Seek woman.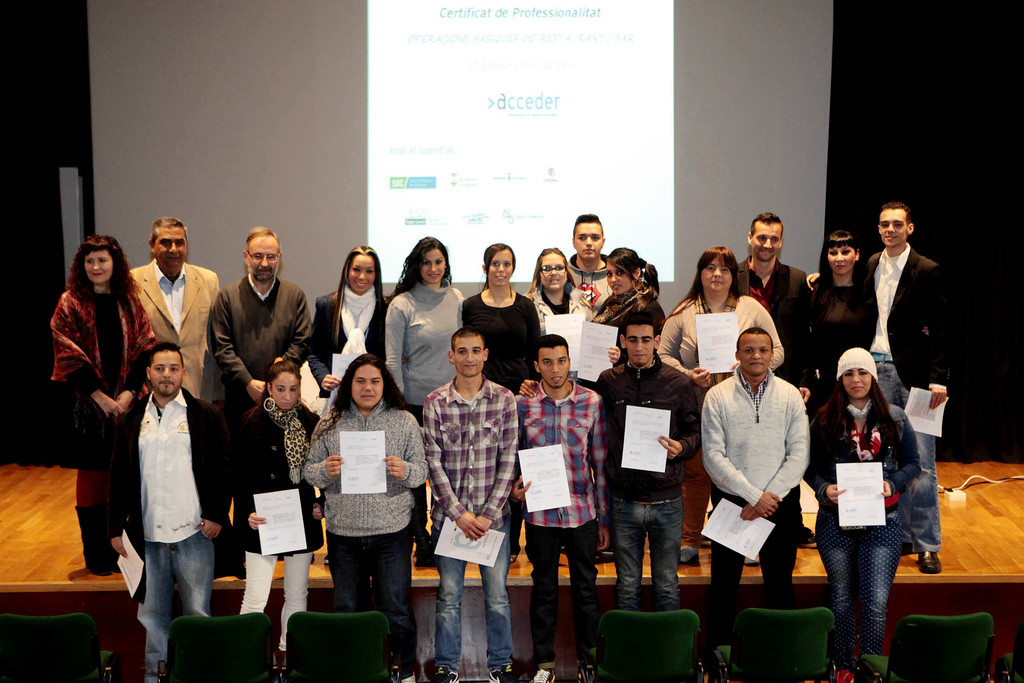
[386, 232, 471, 424].
